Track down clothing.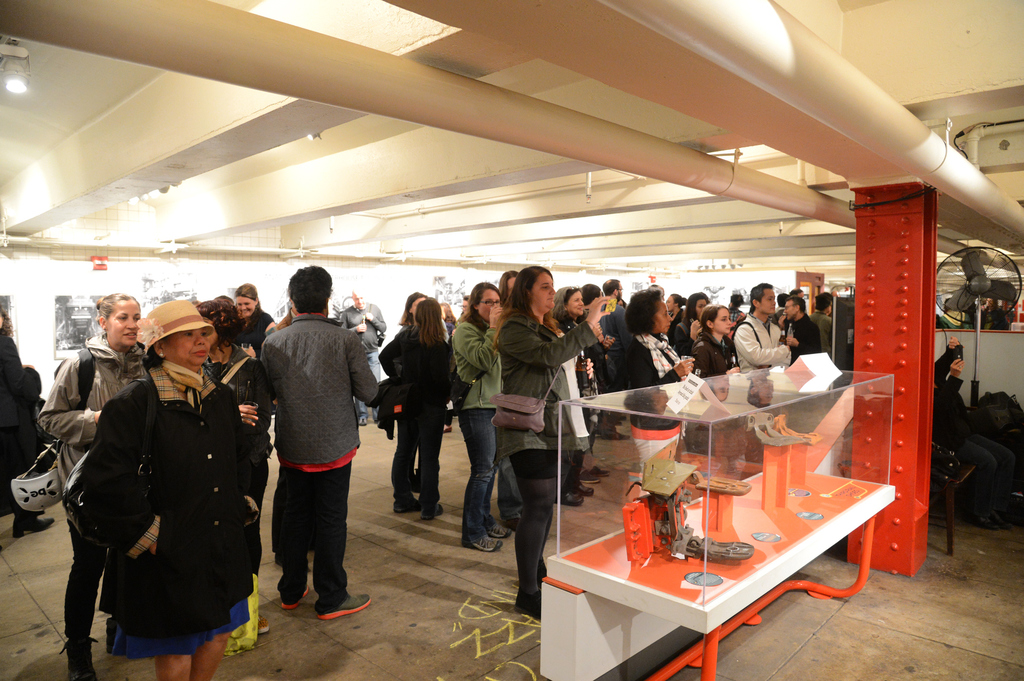
Tracked to bbox=(442, 318, 502, 548).
